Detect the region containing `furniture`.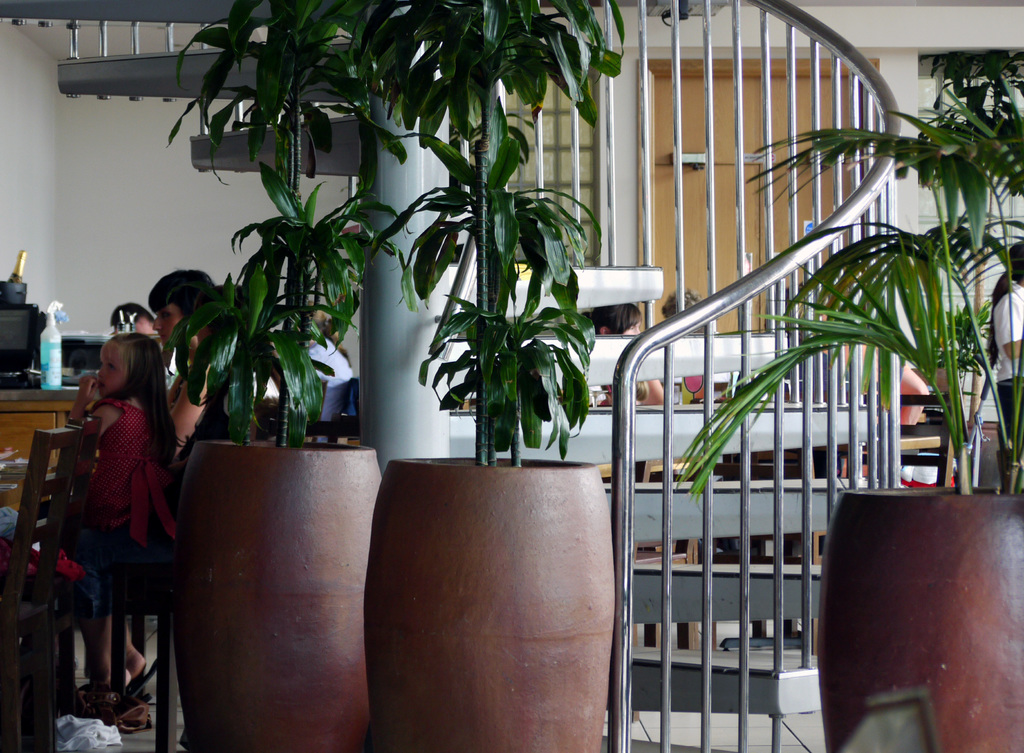
detection(99, 376, 228, 752).
